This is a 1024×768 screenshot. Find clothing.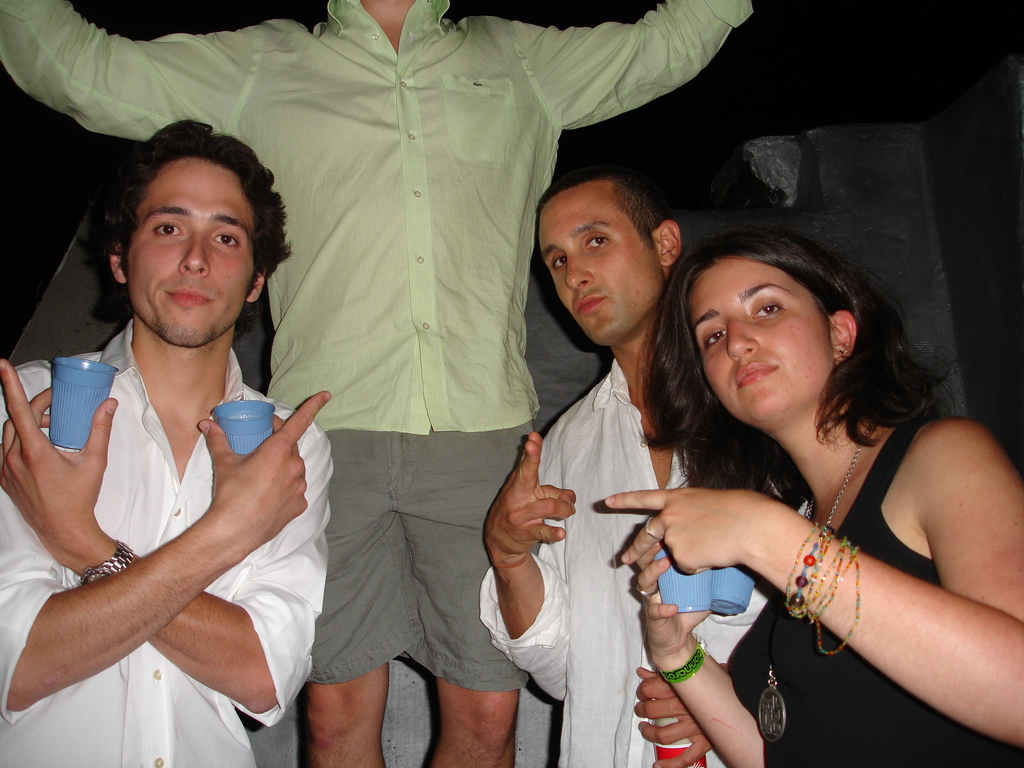
Bounding box: (466, 358, 769, 767).
